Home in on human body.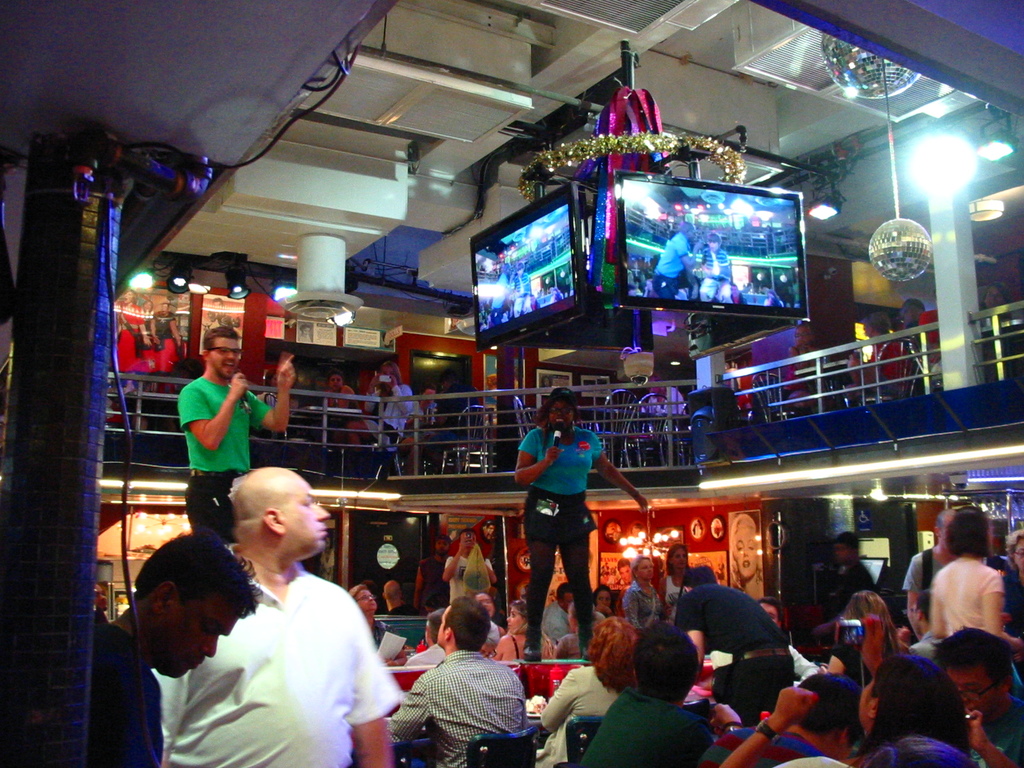
Homed in at 440/531/496/600.
